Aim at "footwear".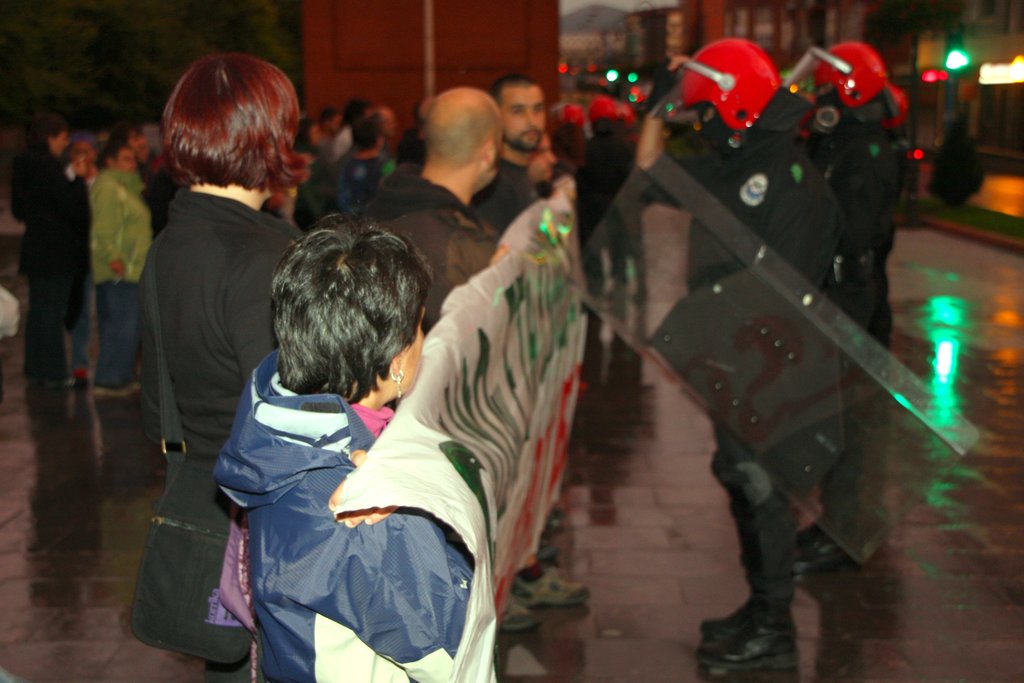
Aimed at <bbox>532, 538, 563, 567</bbox>.
